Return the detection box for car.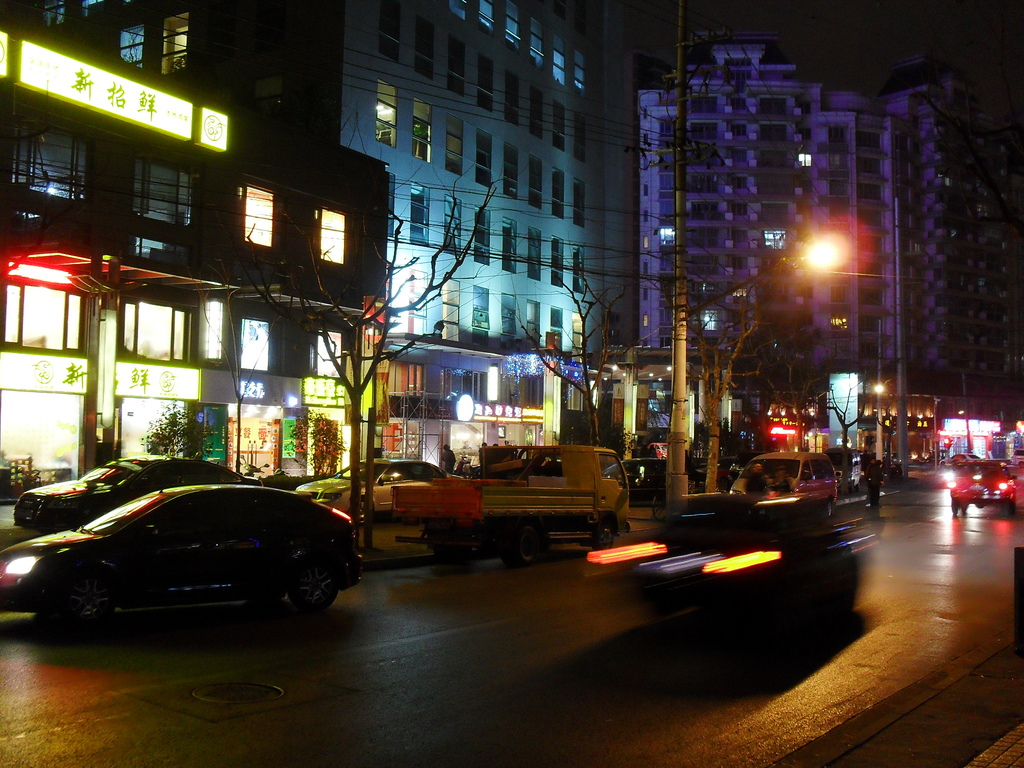
(left=729, top=449, right=845, bottom=516).
